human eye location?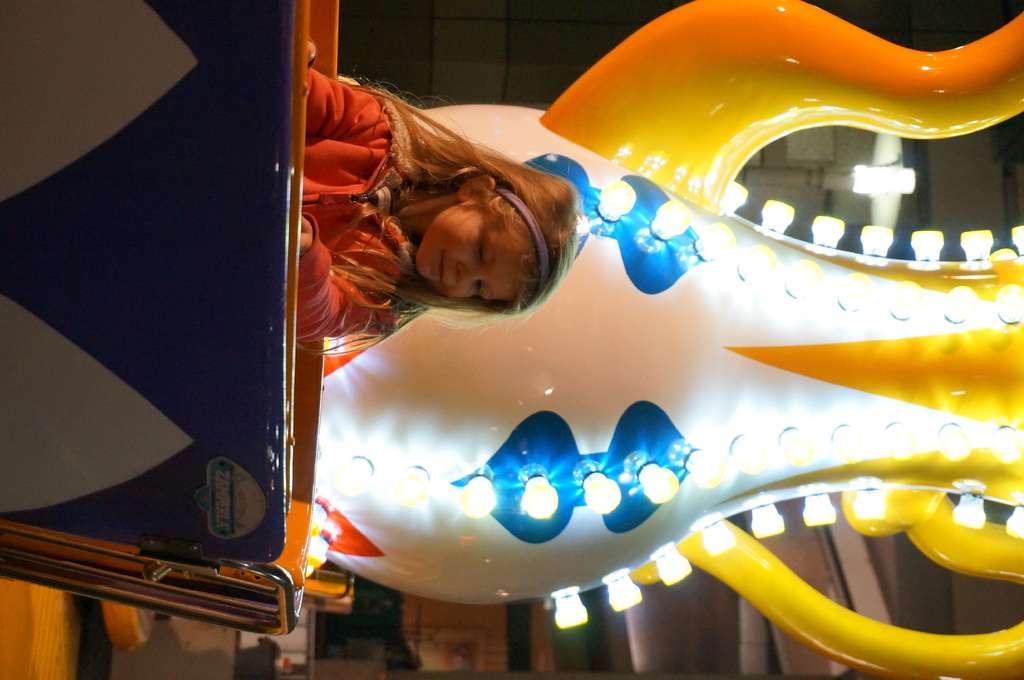
BBox(476, 238, 486, 264)
